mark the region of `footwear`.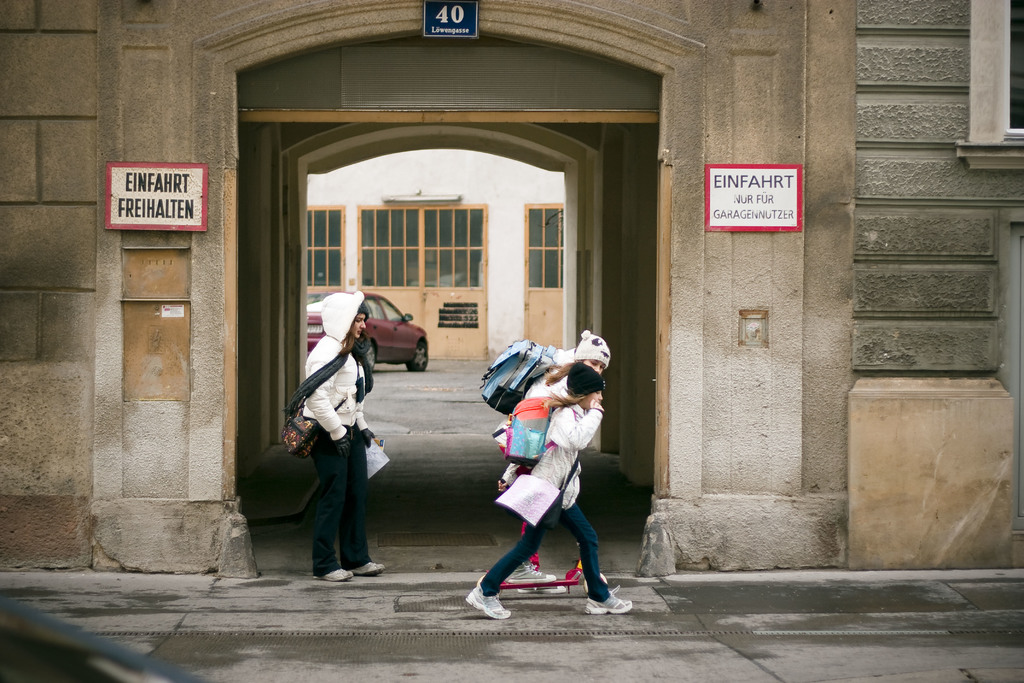
Region: bbox=(312, 568, 351, 583).
